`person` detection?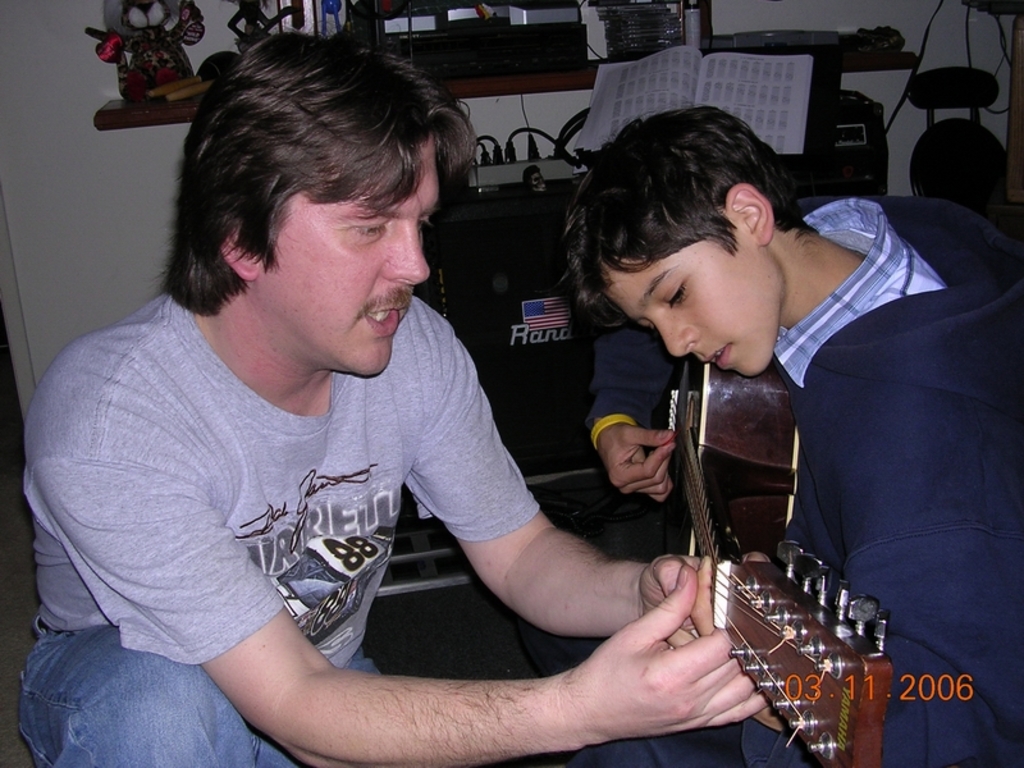
[left=17, top=26, right=771, bottom=767]
